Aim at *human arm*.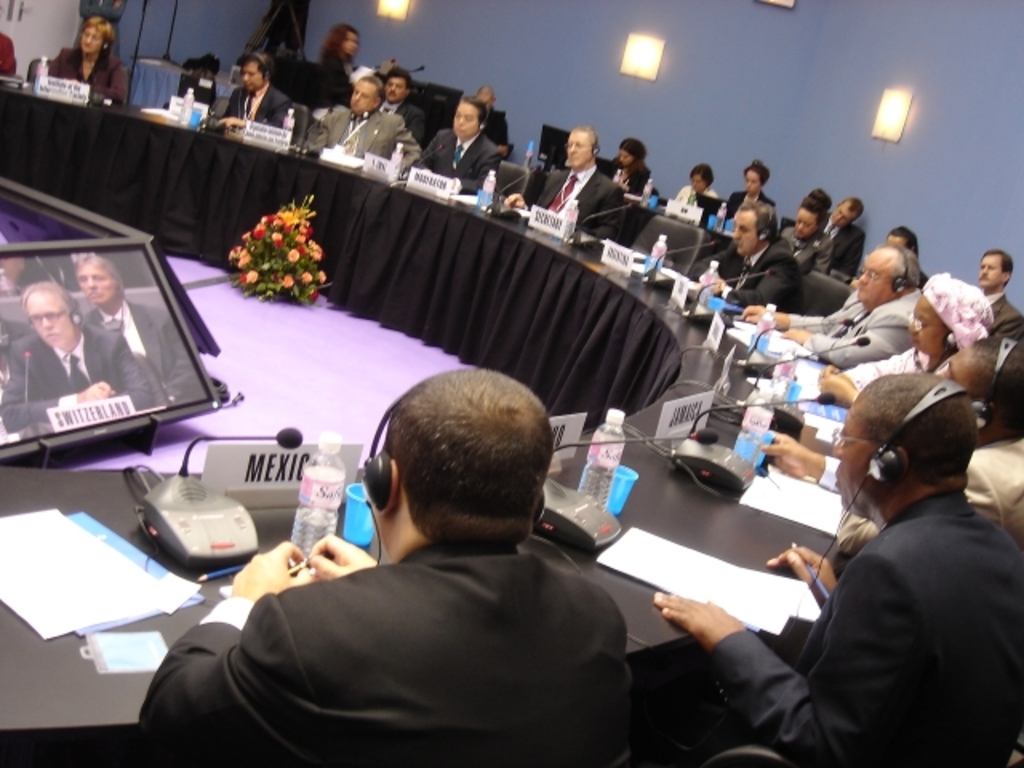
Aimed at x1=0, y1=339, x2=115, y2=430.
